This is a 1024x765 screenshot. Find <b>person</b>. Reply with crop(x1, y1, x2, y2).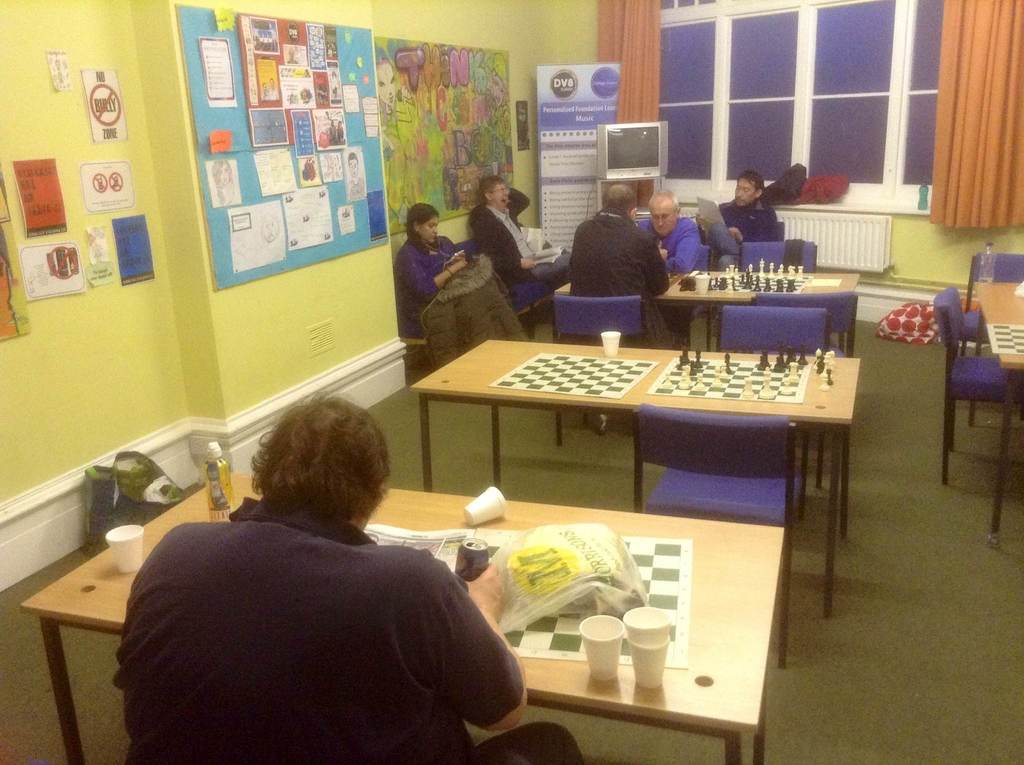
crop(626, 189, 703, 276).
